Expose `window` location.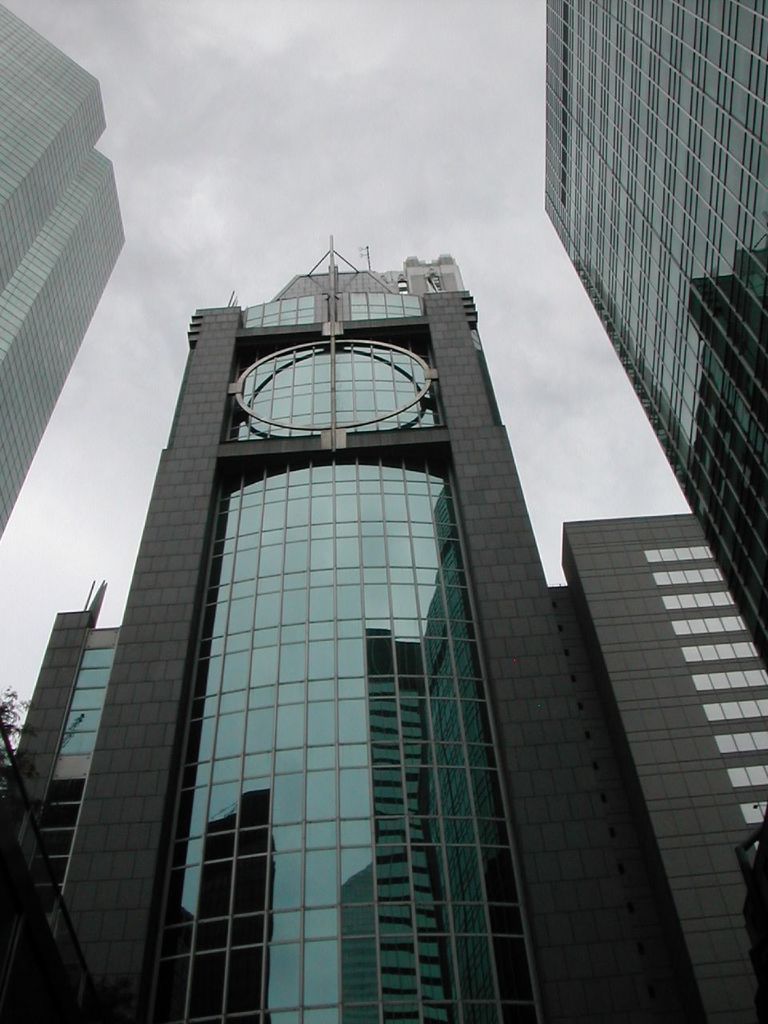
Exposed at select_region(682, 638, 757, 660).
